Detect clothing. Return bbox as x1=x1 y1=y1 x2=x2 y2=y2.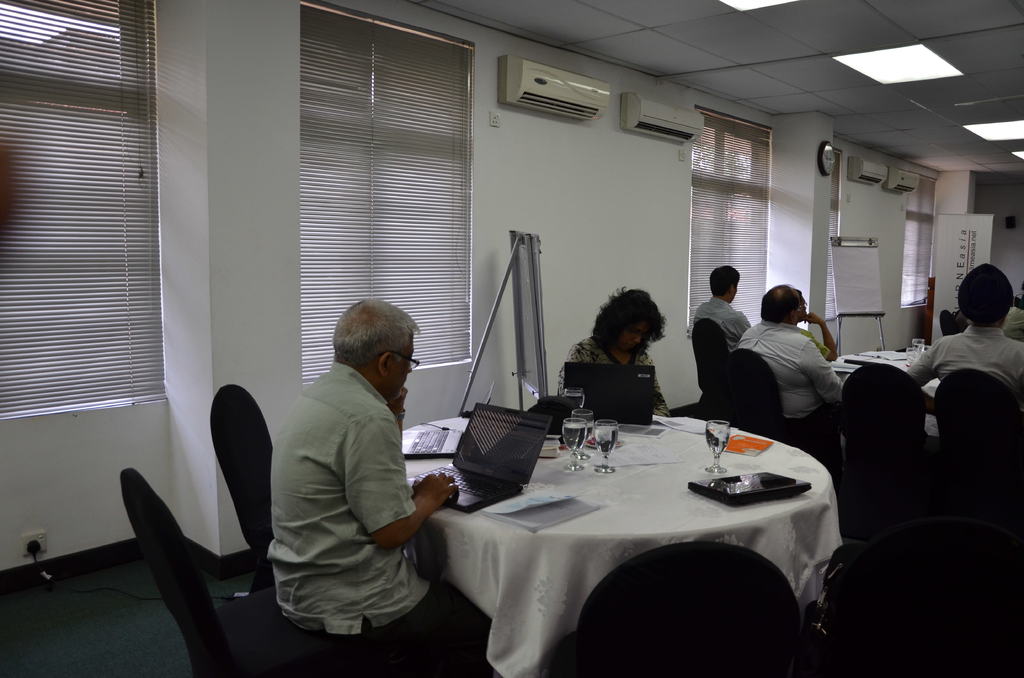
x1=264 y1=360 x2=499 y2=677.
